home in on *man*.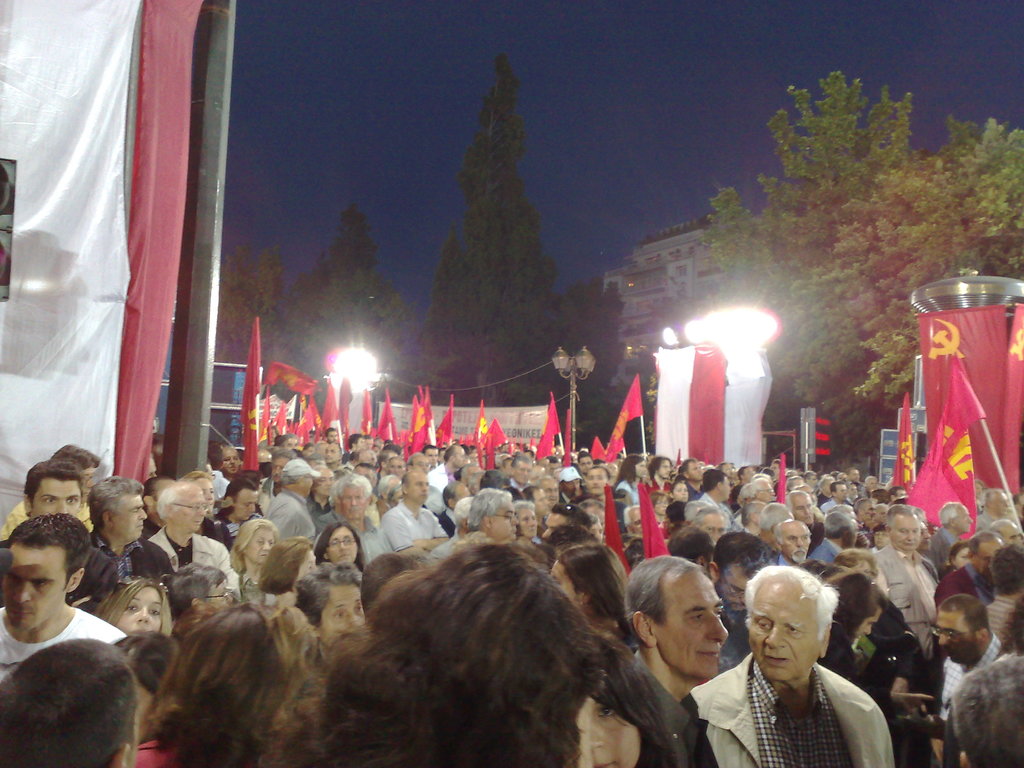
Homed in at select_region(745, 471, 776, 502).
